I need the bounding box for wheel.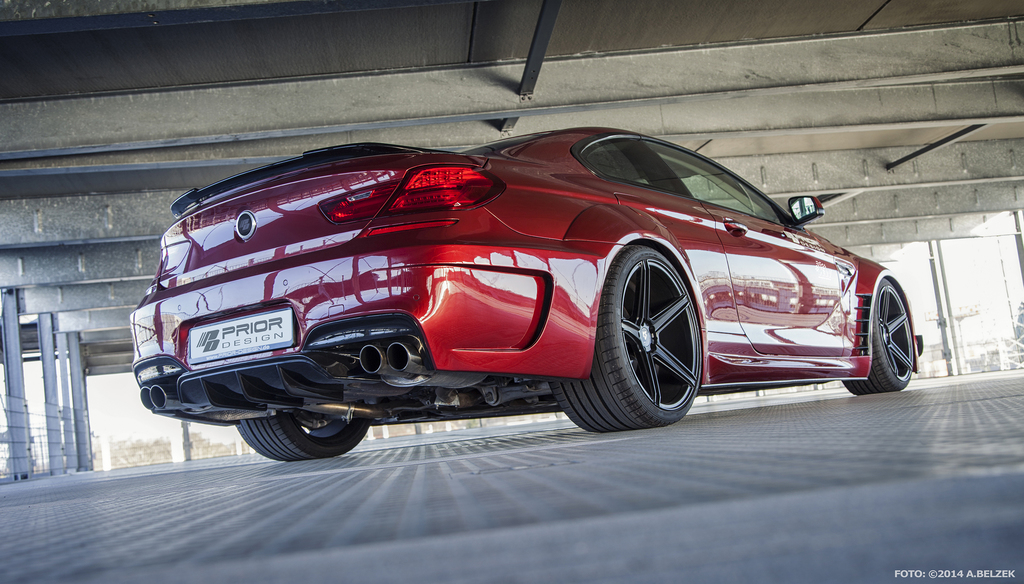
Here it is: [234,409,369,461].
